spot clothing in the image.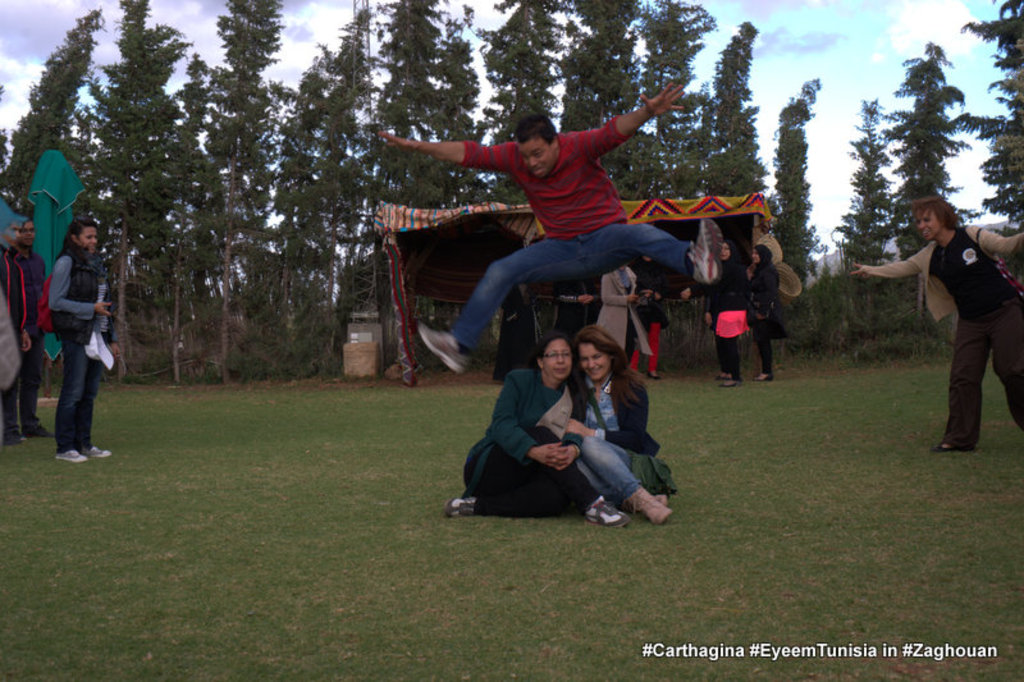
clothing found at x1=445 y1=361 x2=585 y2=511.
